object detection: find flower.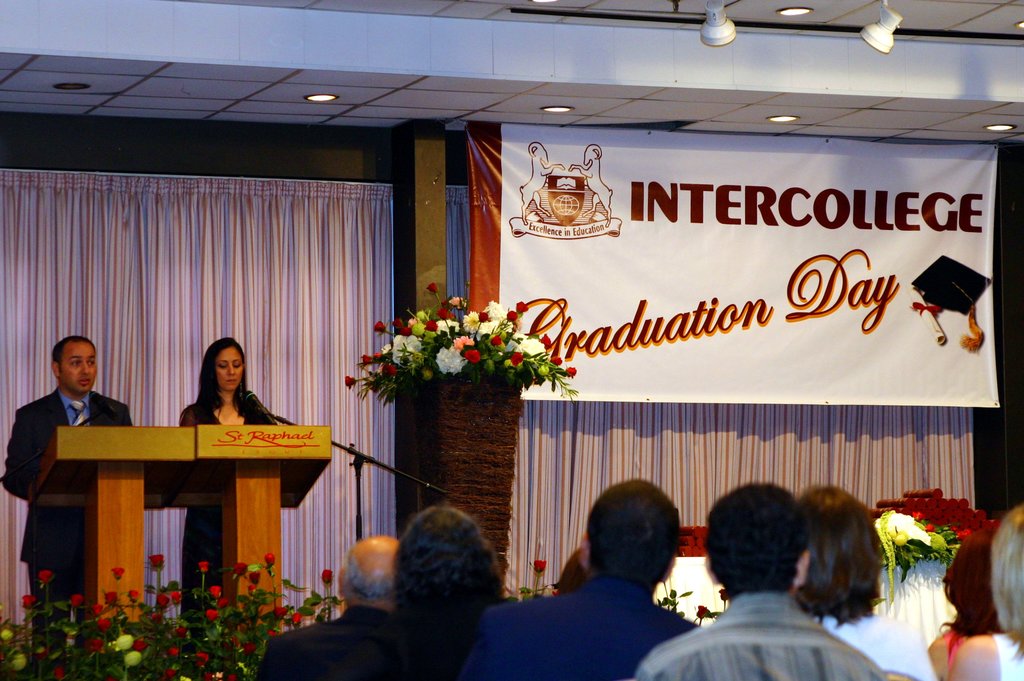
left=227, top=670, right=236, bottom=679.
